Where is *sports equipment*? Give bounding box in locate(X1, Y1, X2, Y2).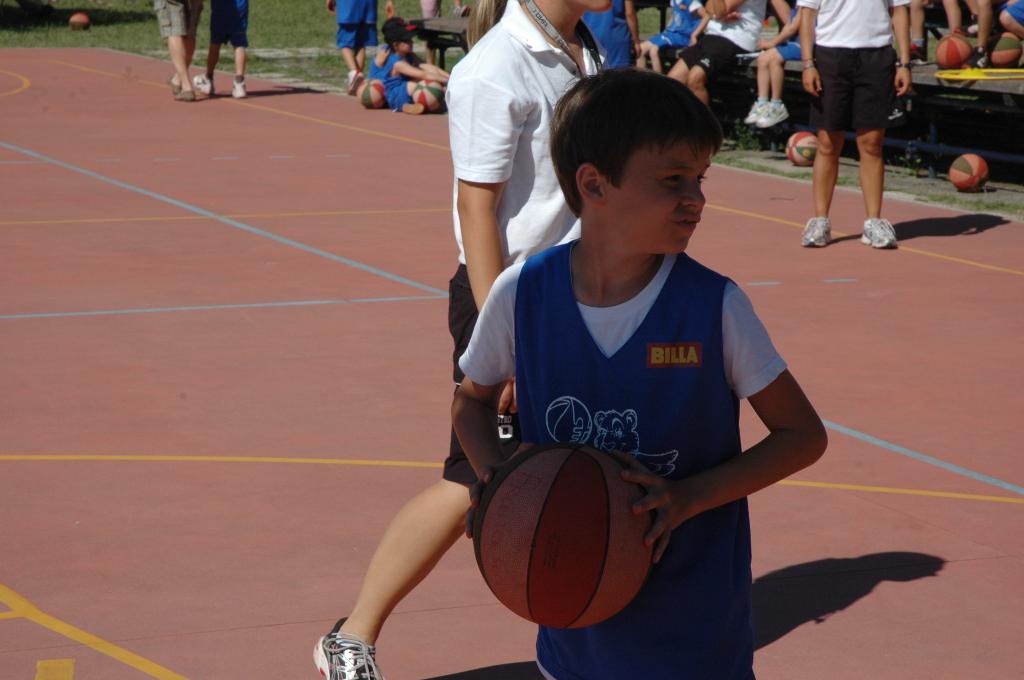
locate(788, 131, 814, 170).
